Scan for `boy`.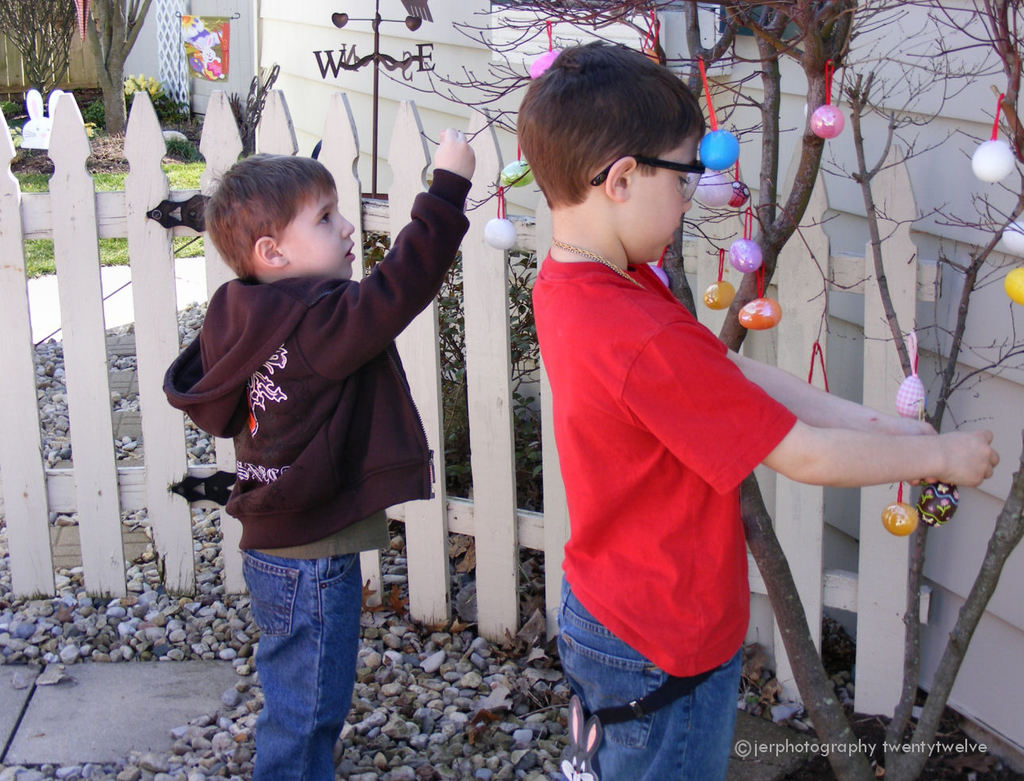
Scan result: {"left": 162, "top": 127, "right": 477, "bottom": 780}.
